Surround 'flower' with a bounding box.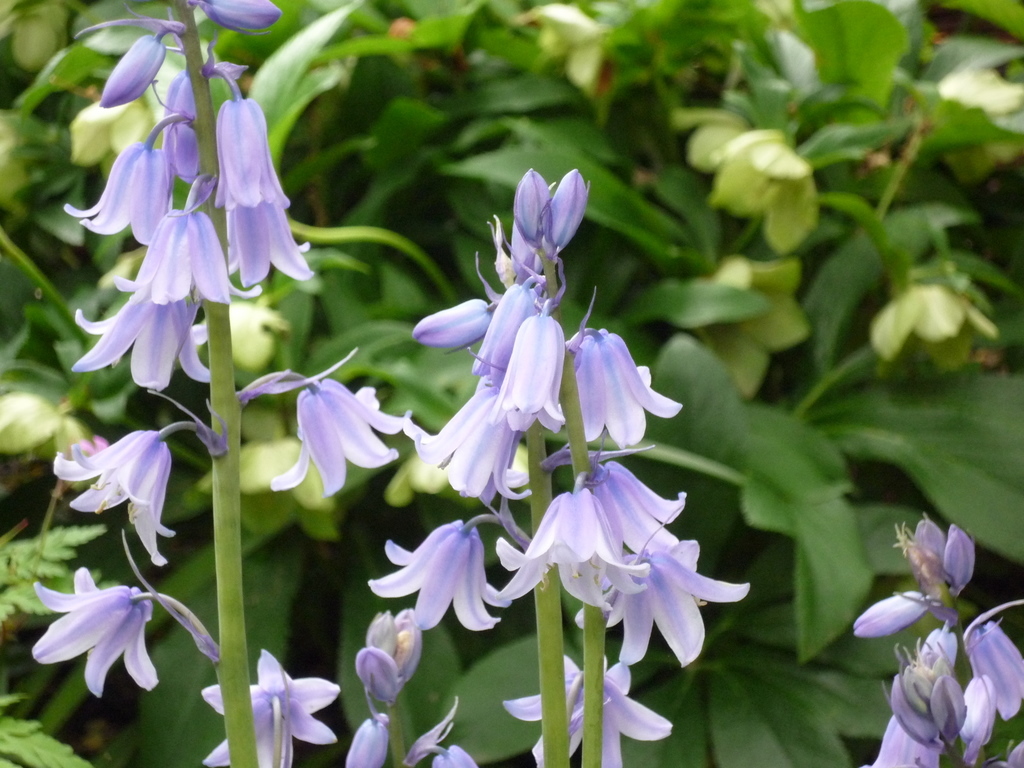
Rect(98, 28, 163, 105).
